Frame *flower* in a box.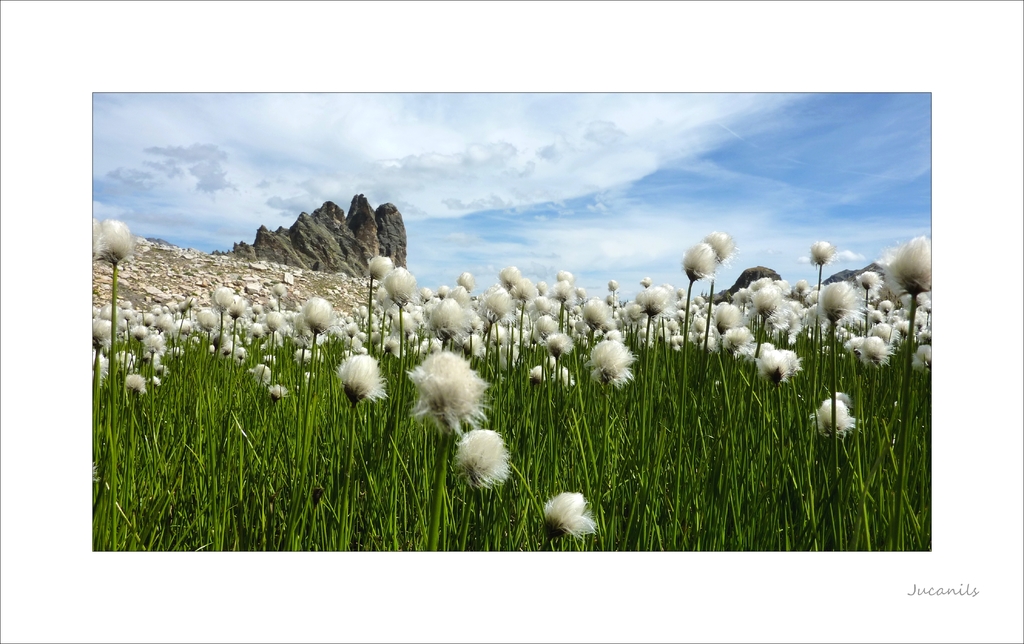
crop(404, 349, 496, 428).
